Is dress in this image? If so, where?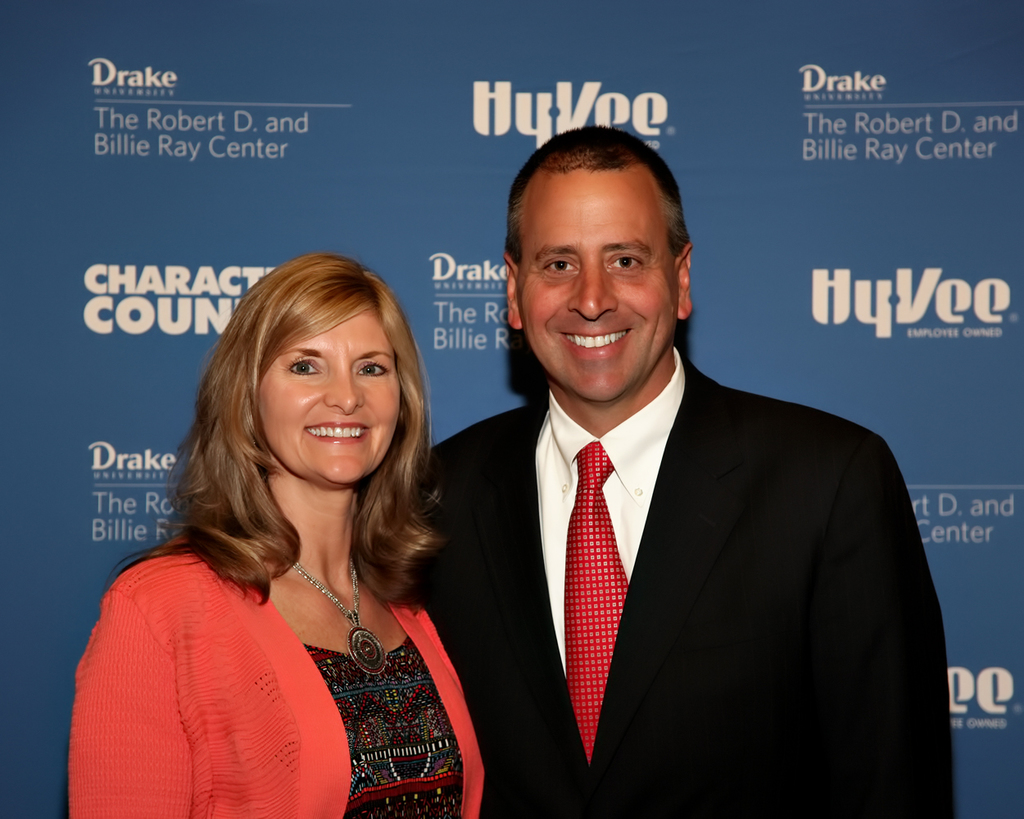
Yes, at left=303, top=633, right=463, bottom=818.
